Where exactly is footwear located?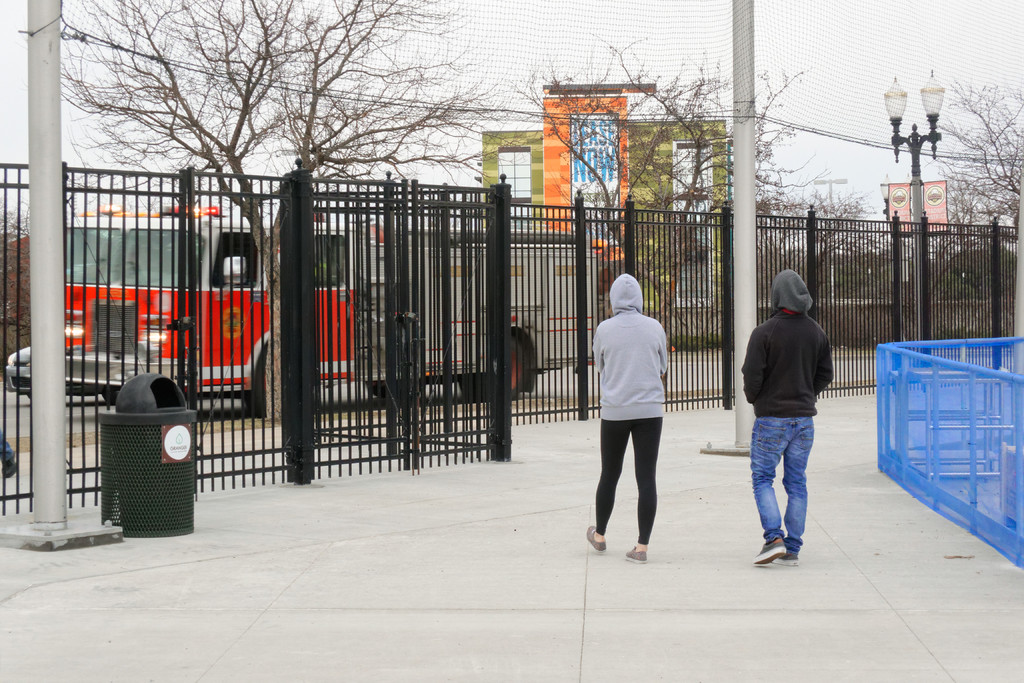
Its bounding box is <region>626, 543, 645, 563</region>.
